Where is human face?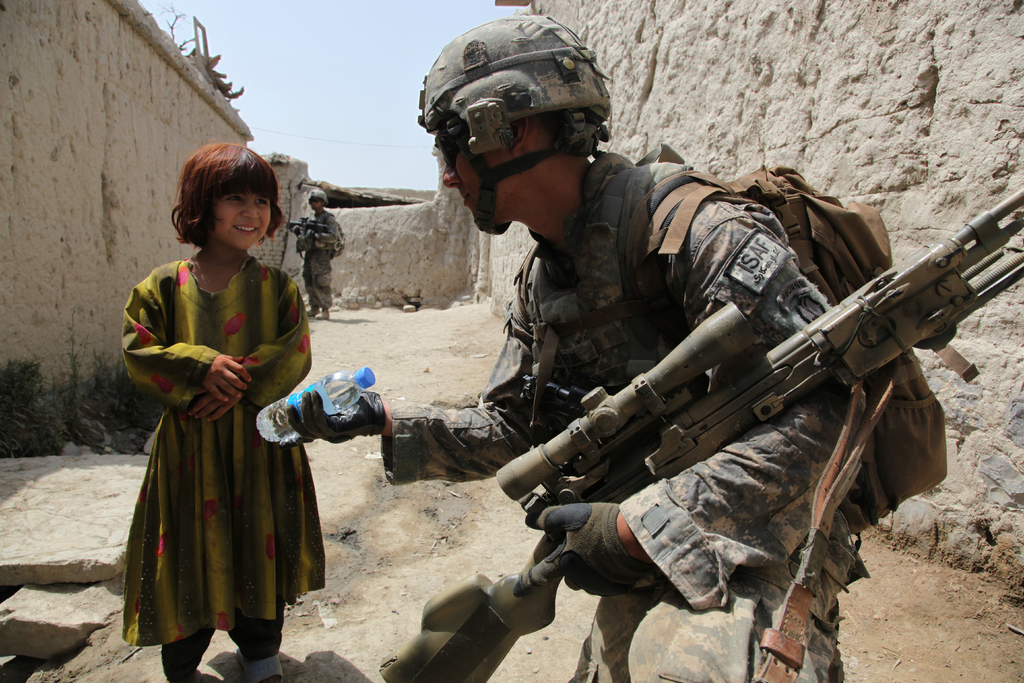
rect(435, 130, 503, 231).
